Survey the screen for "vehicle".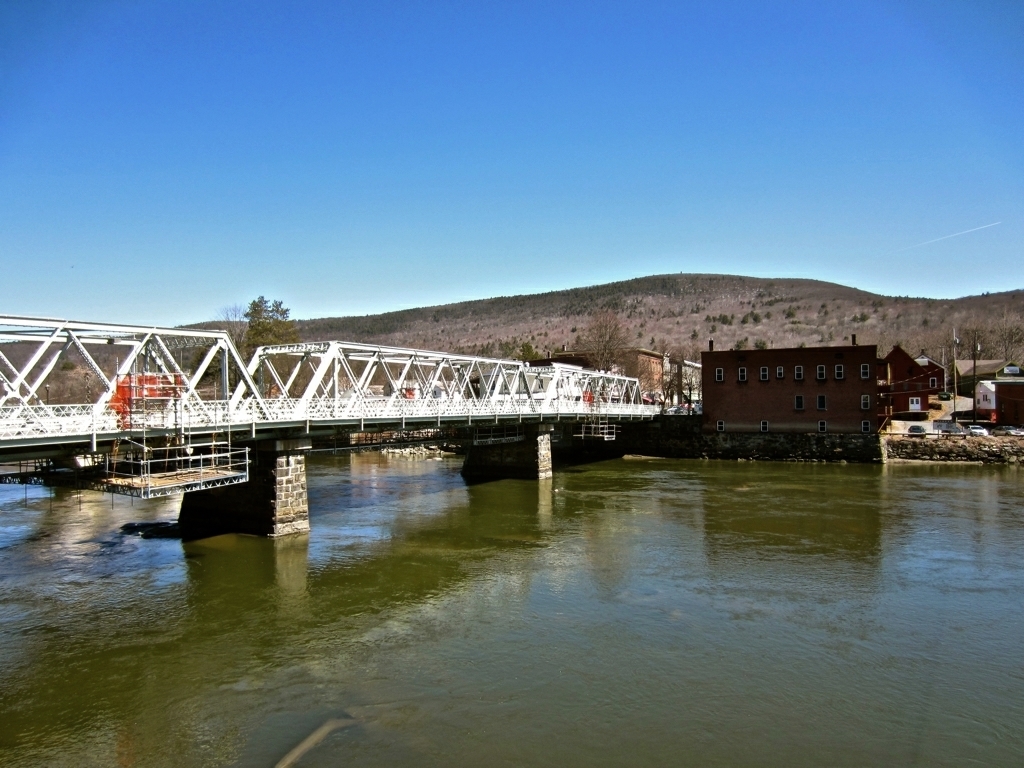
Survey found: bbox=[970, 423, 992, 437].
